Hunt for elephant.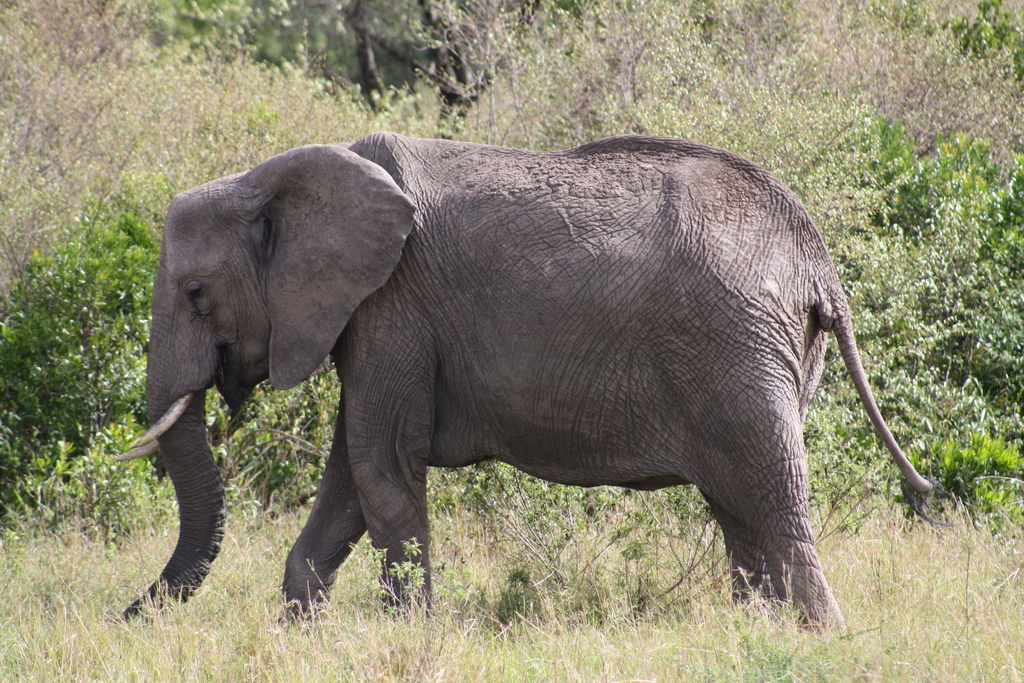
Hunted down at [left=108, top=122, right=918, bottom=642].
